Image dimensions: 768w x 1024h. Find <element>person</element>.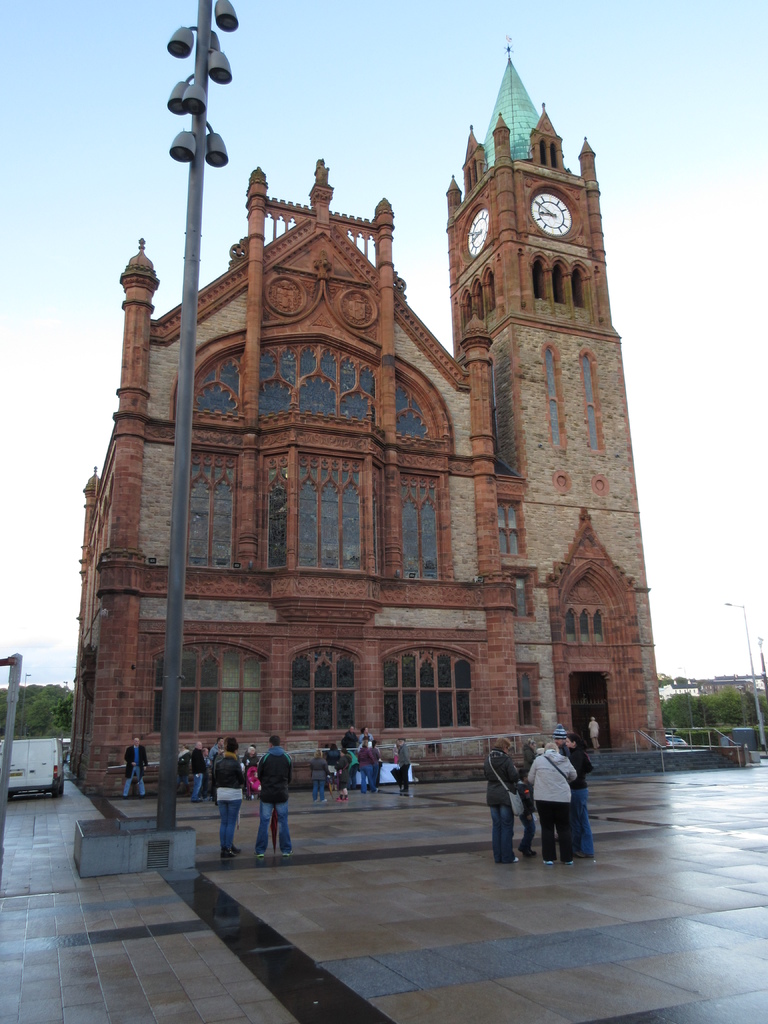
{"x1": 393, "y1": 736, "x2": 413, "y2": 796}.
